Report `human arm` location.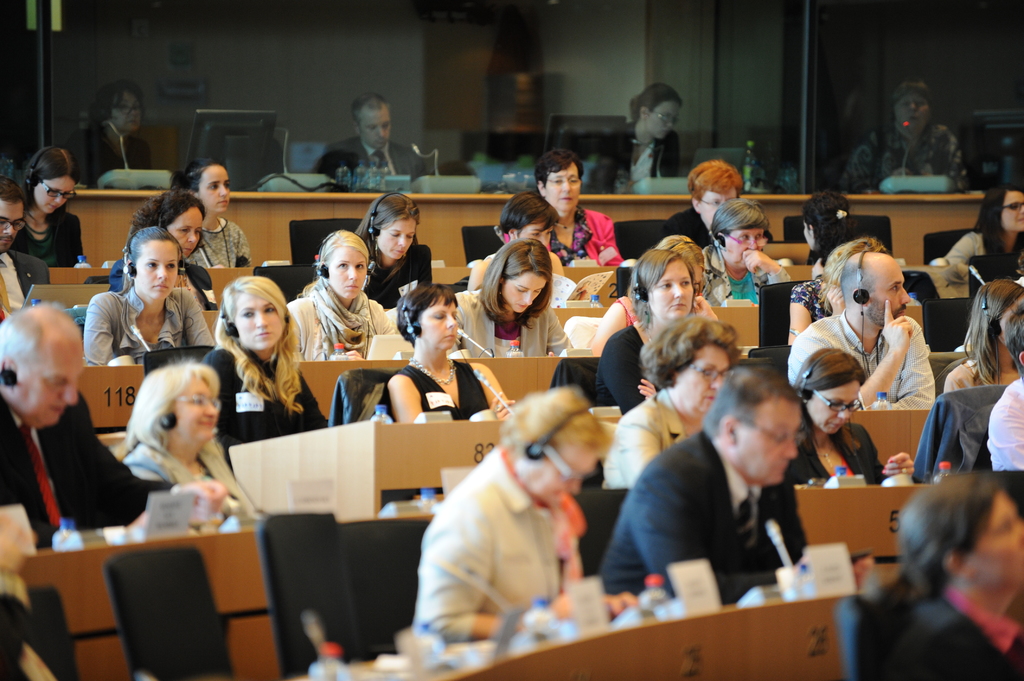
Report: x1=477, y1=362, x2=527, y2=424.
